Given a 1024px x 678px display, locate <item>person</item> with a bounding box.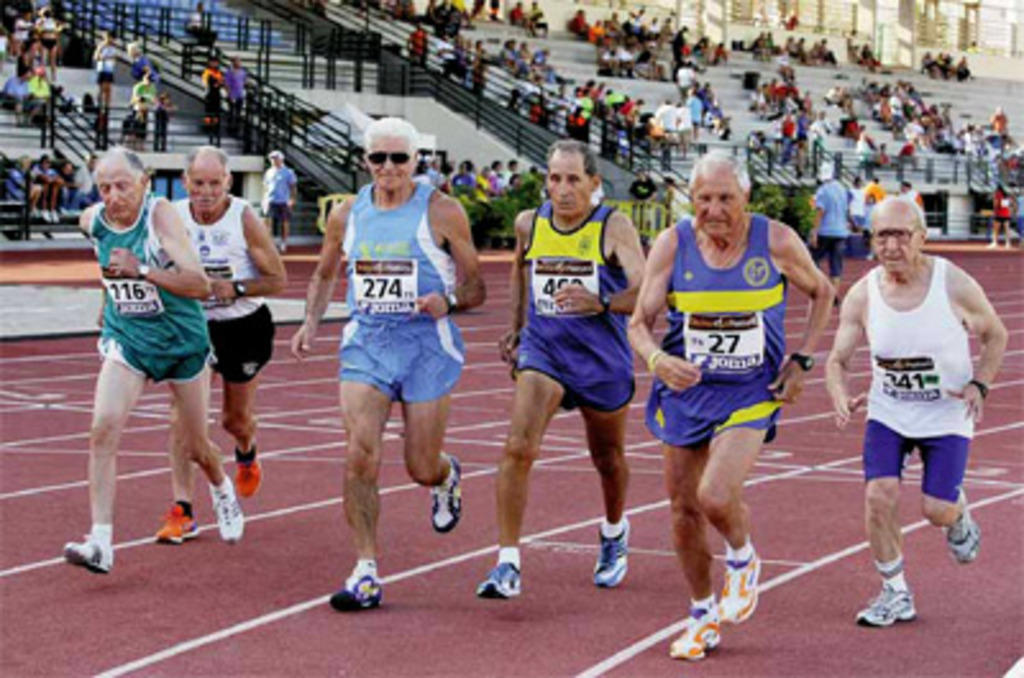
Located: 156:87:174:154.
